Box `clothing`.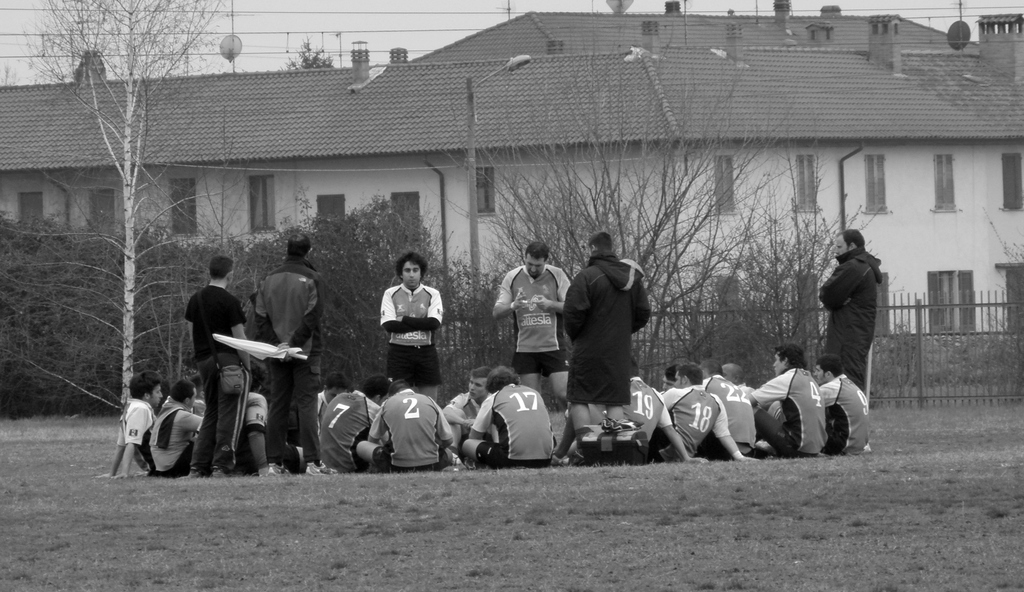
crop(563, 246, 657, 401).
